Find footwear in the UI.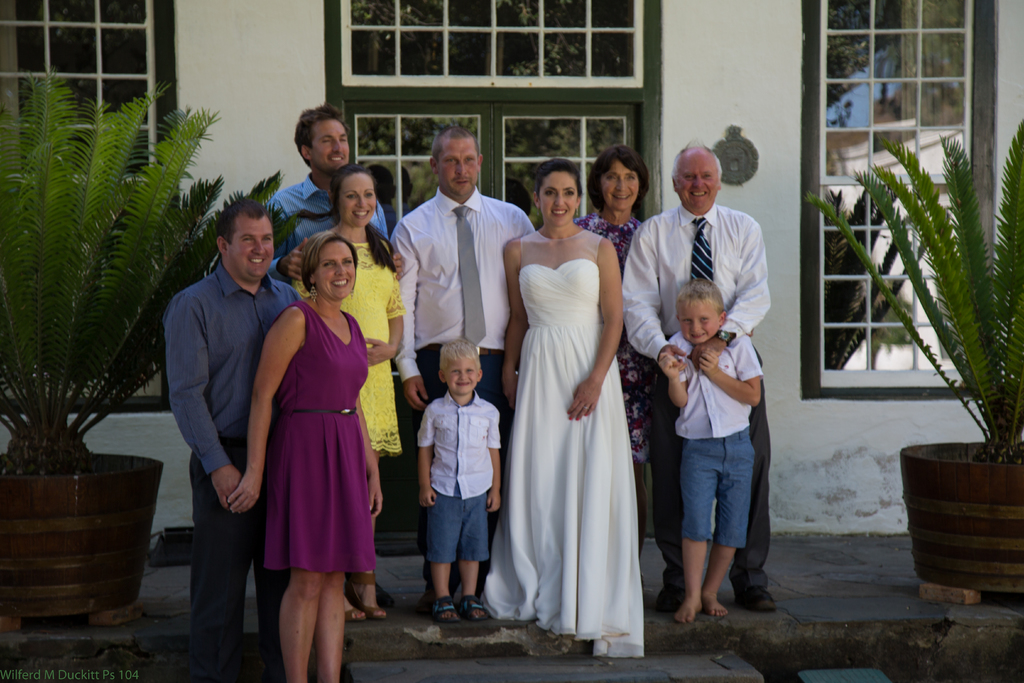
UI element at locate(330, 587, 379, 634).
